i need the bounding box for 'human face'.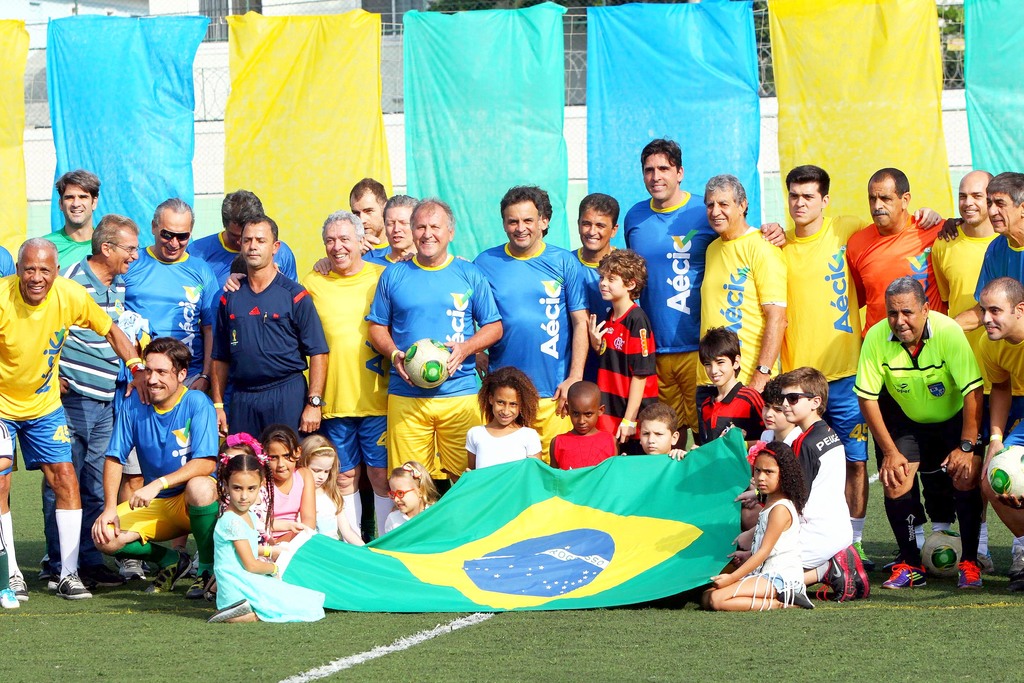
Here it is: box(305, 454, 335, 486).
